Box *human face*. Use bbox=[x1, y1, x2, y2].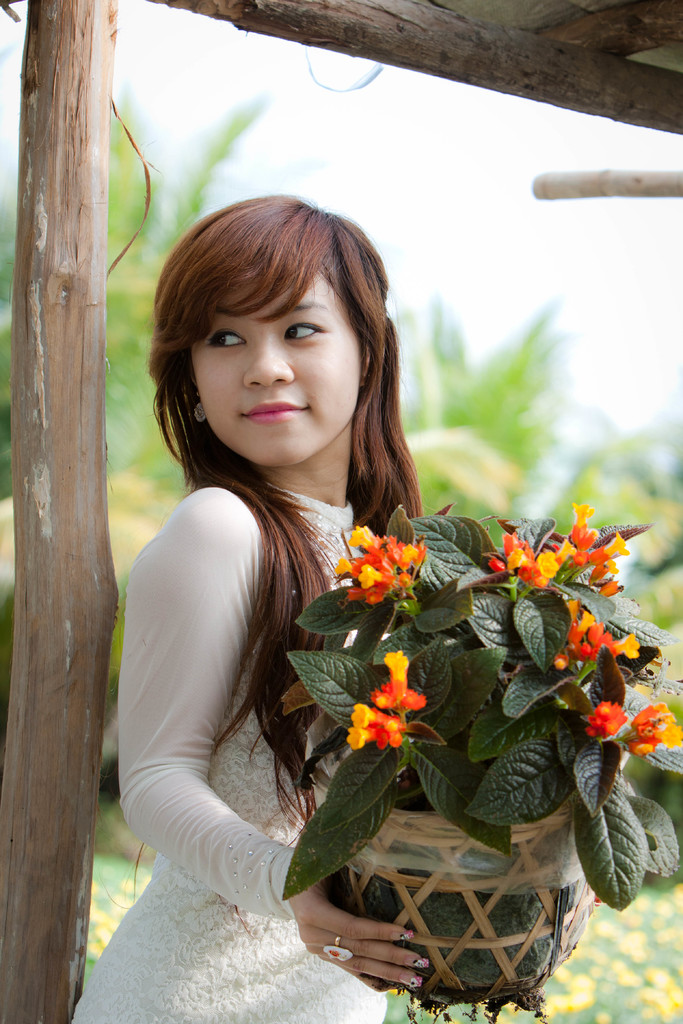
bbox=[173, 261, 373, 461].
